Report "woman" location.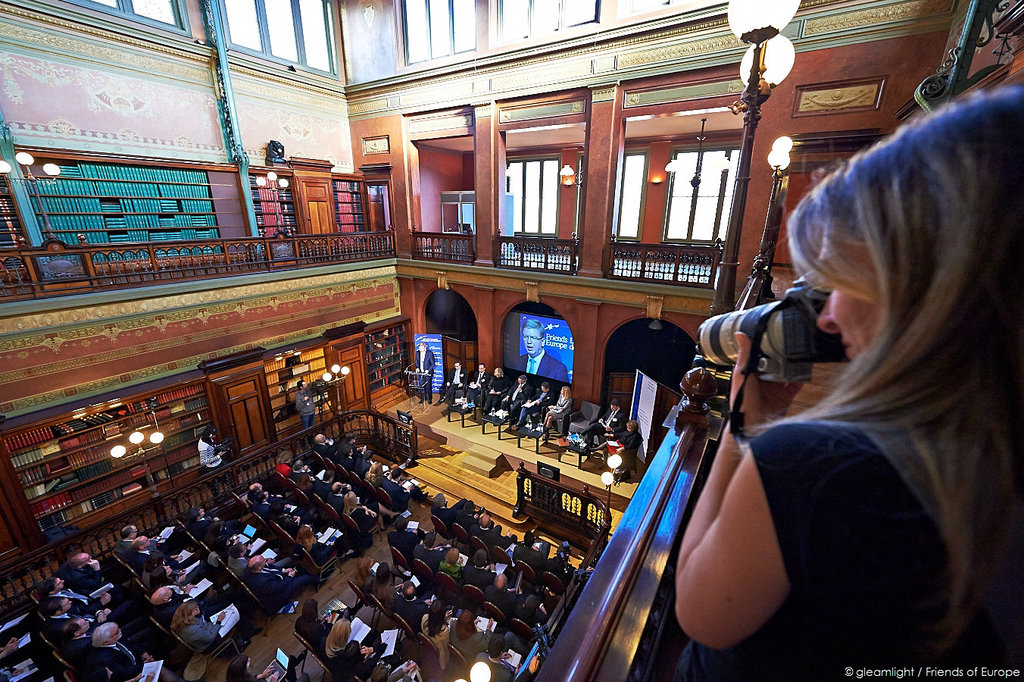
Report: detection(343, 490, 401, 532).
